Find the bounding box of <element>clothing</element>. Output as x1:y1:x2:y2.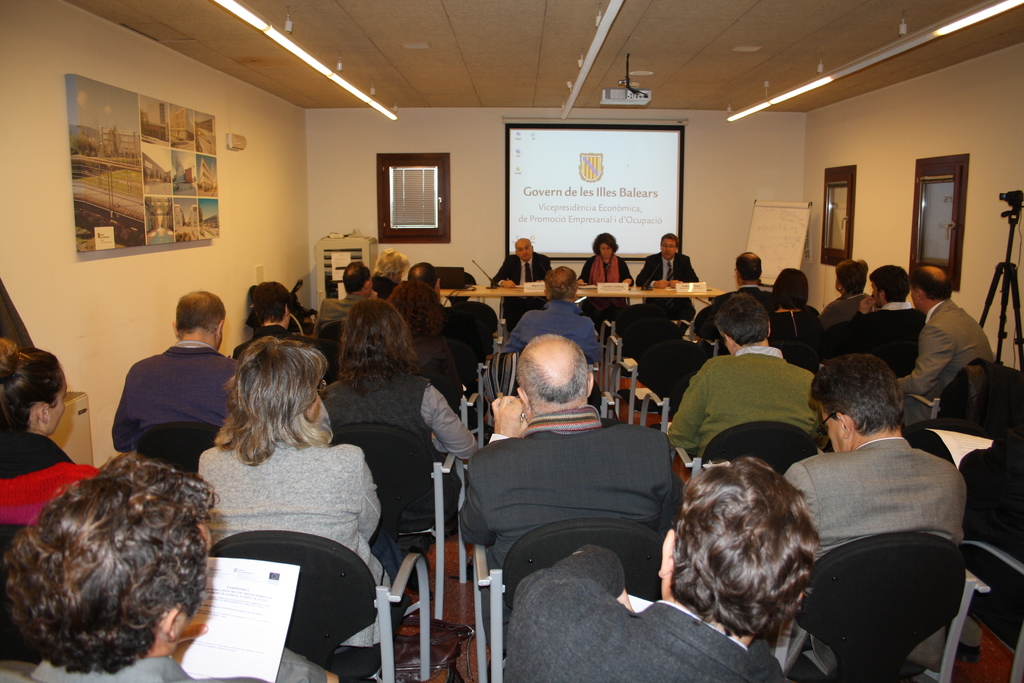
902:299:995:406.
